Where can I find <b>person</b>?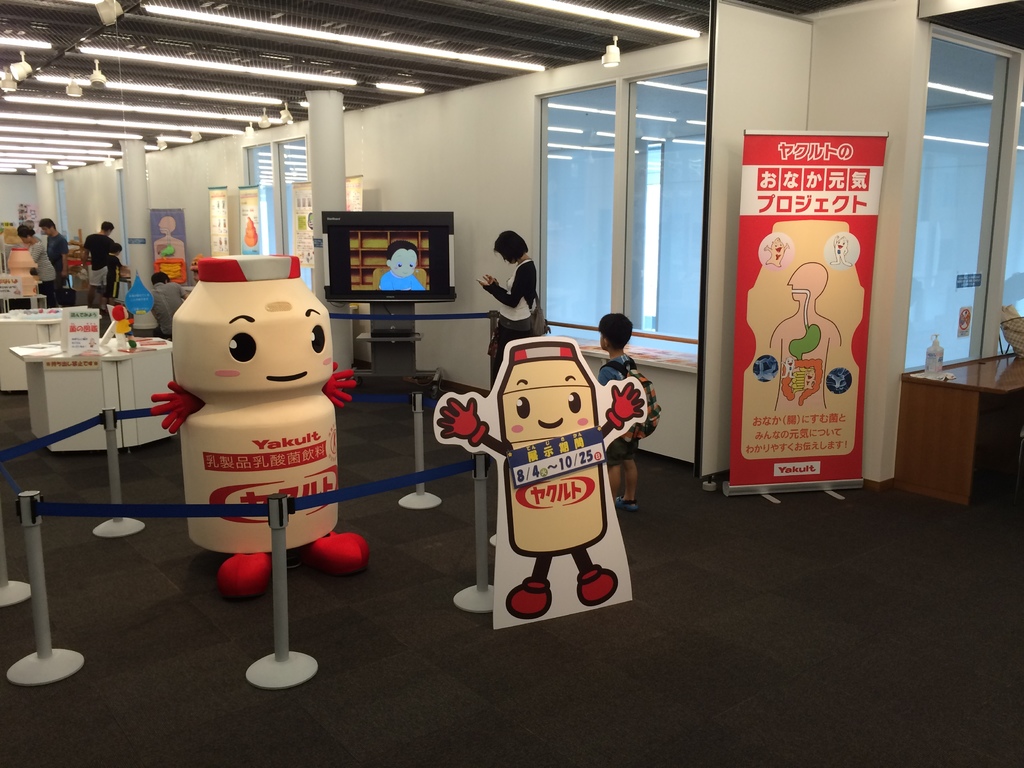
You can find it at box(38, 216, 70, 306).
